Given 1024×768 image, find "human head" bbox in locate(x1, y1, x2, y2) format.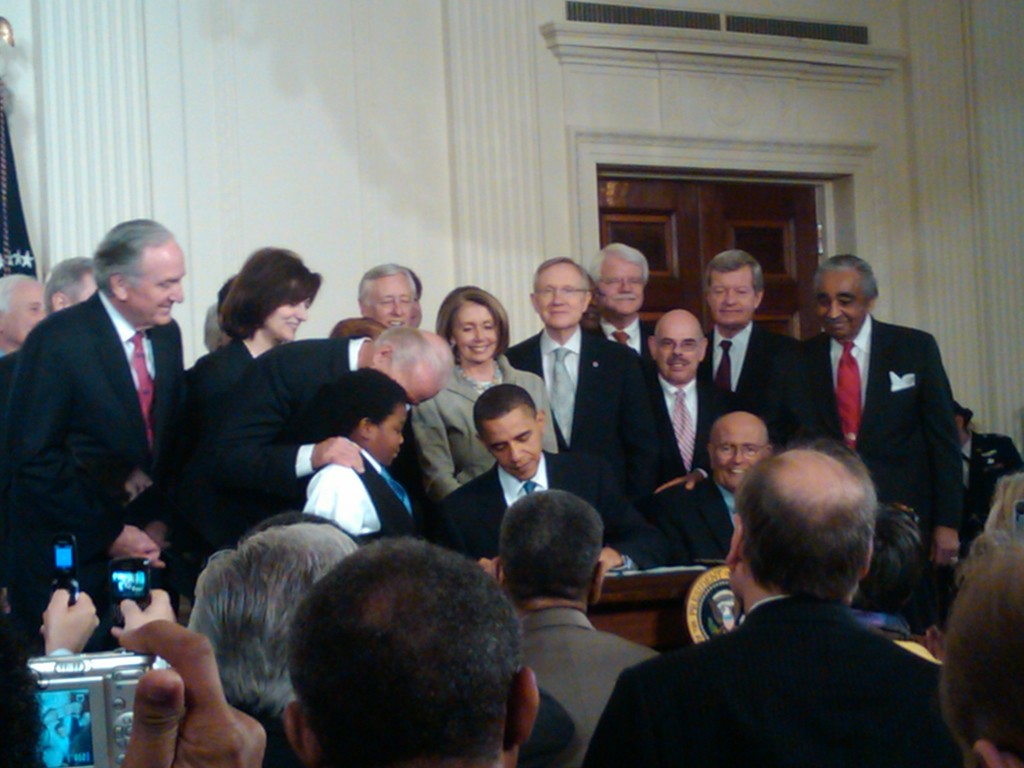
locate(372, 321, 454, 410).
